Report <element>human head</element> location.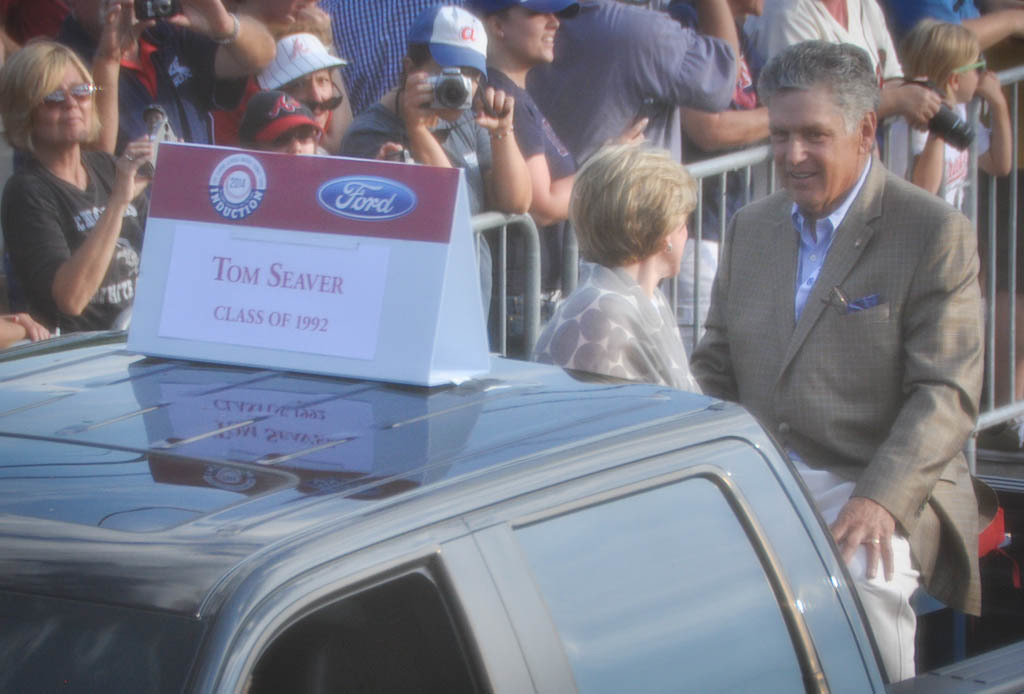
Report: 1, 42, 103, 149.
